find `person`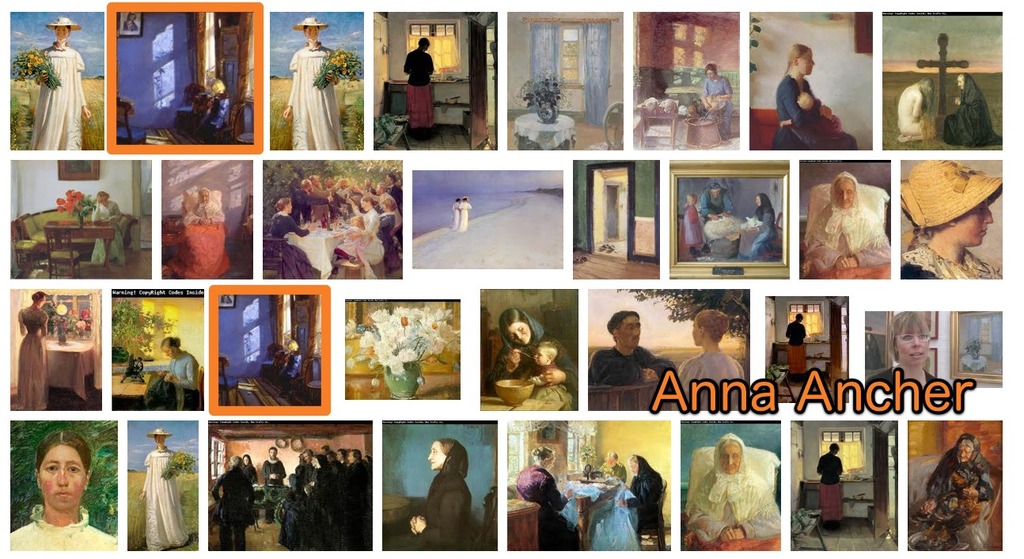
[left=401, top=439, right=484, bottom=551]
